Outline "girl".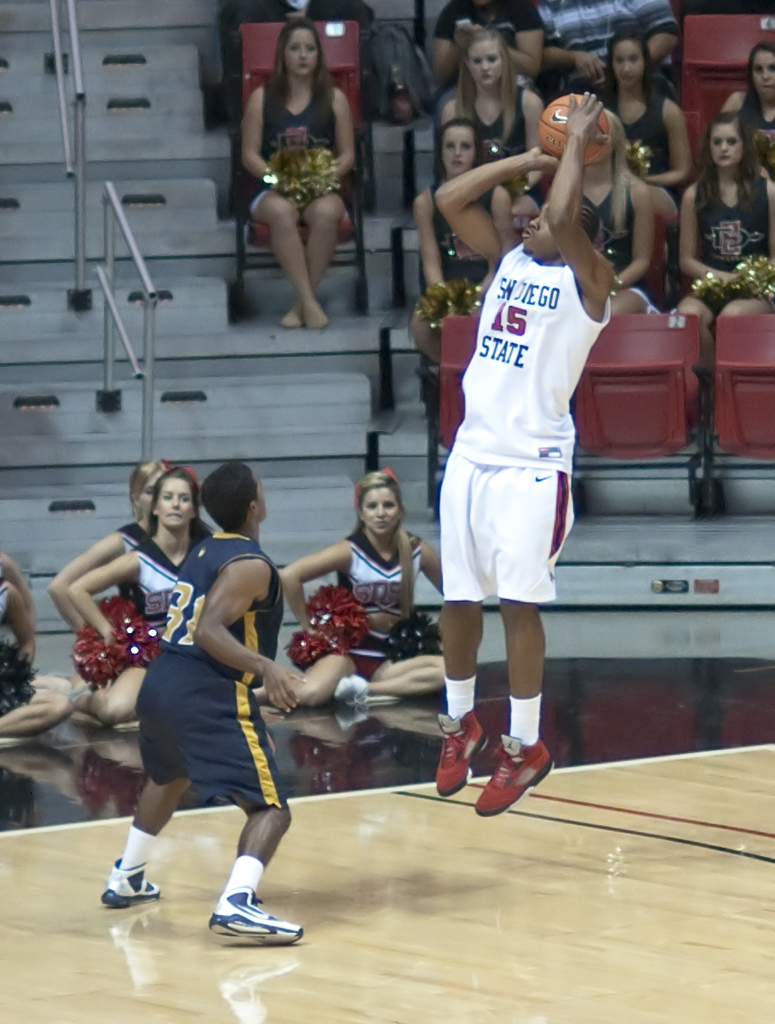
Outline: 724,43,774,164.
